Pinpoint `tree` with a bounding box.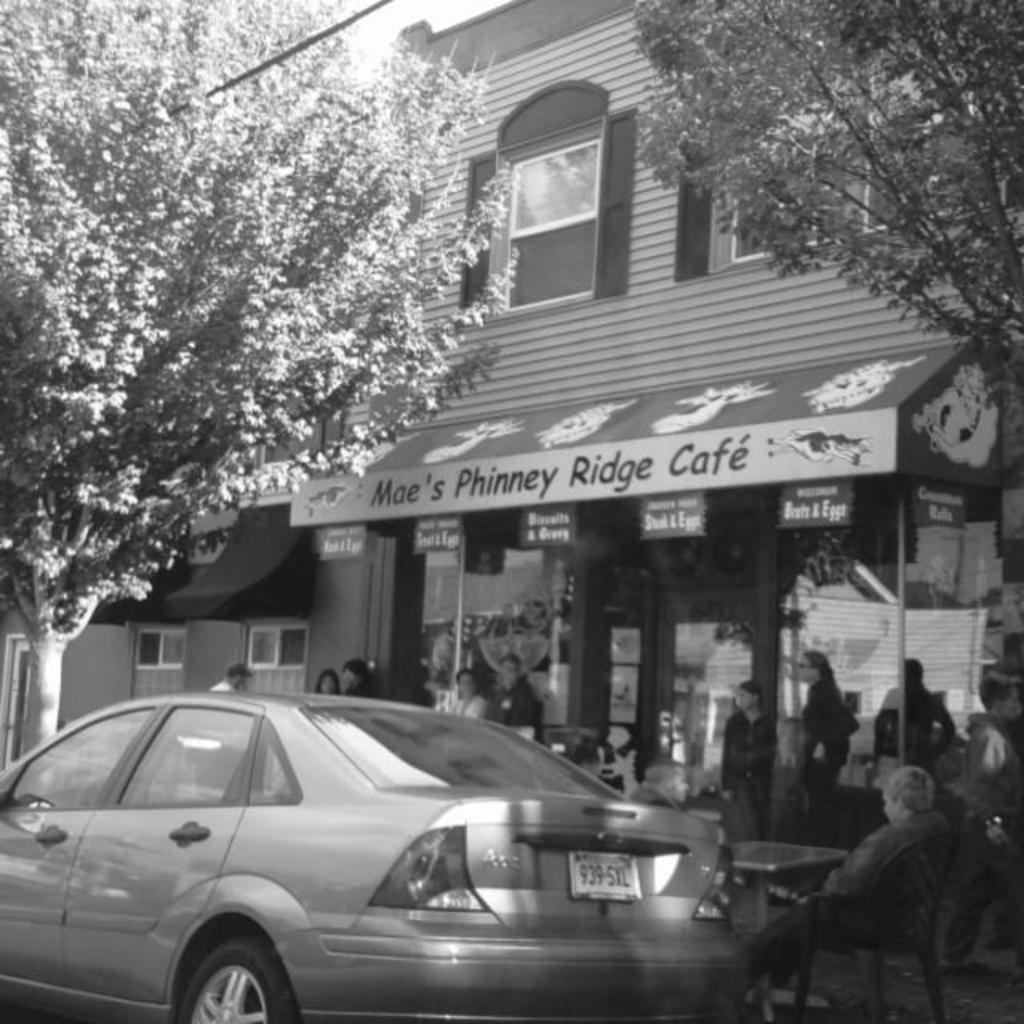
<bbox>0, 0, 526, 755</bbox>.
